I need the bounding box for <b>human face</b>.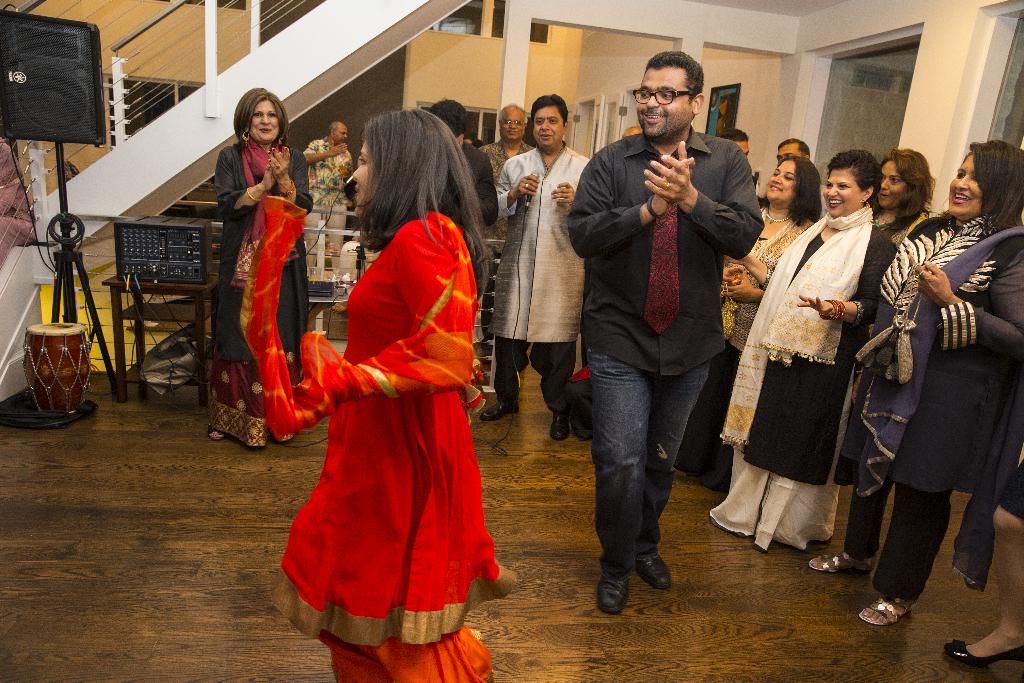
Here it is: box=[532, 104, 565, 149].
